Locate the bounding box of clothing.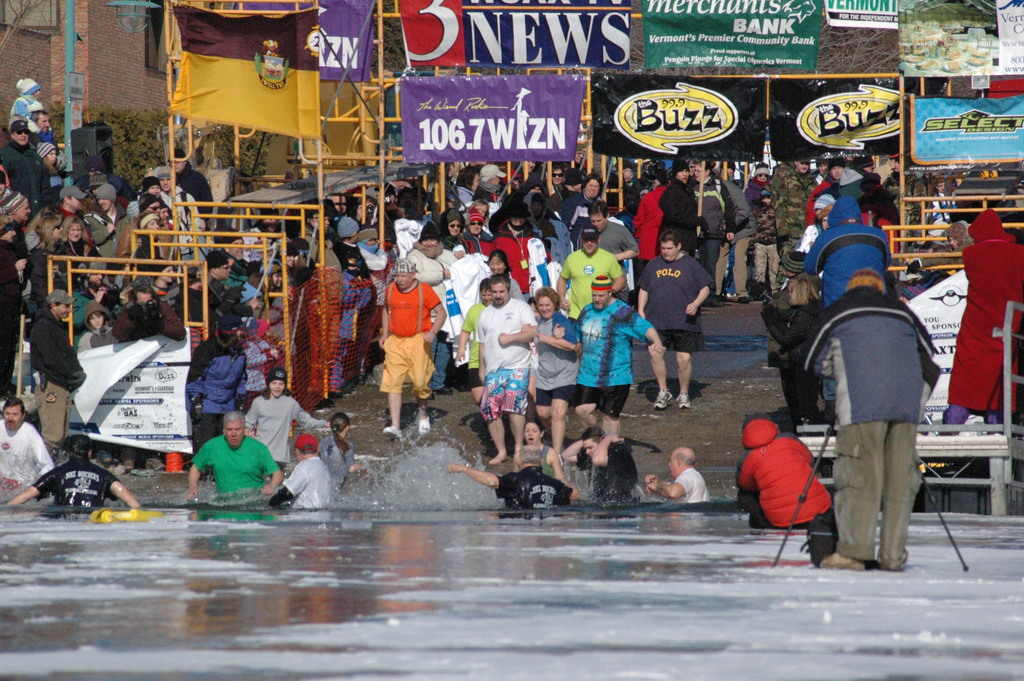
Bounding box: [left=31, top=300, right=76, bottom=438].
